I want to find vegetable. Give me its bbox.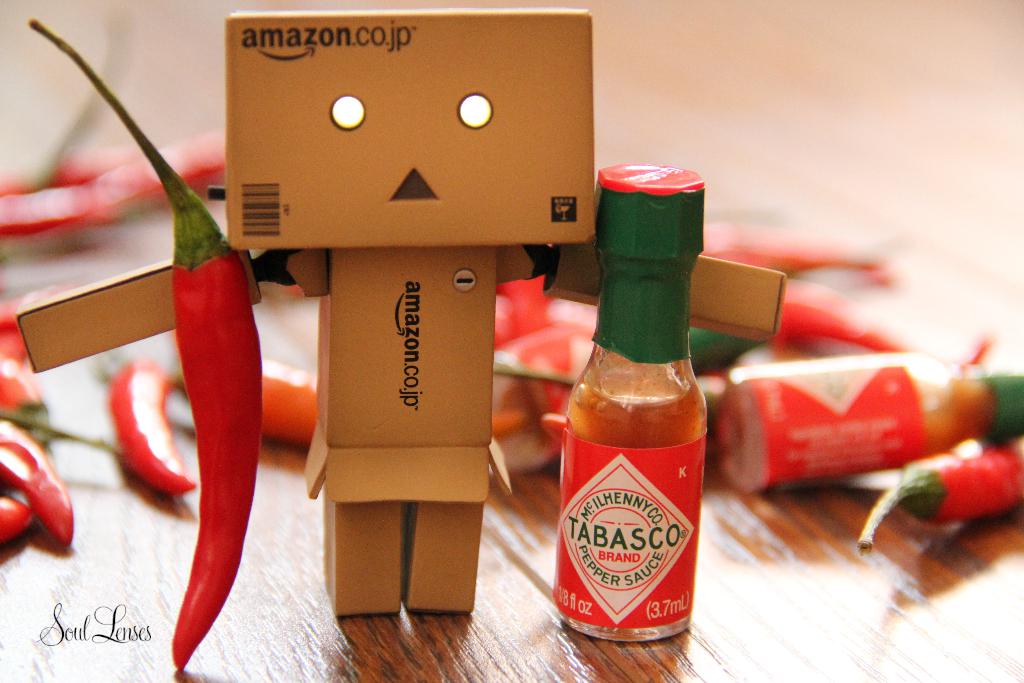
box=[263, 355, 312, 457].
